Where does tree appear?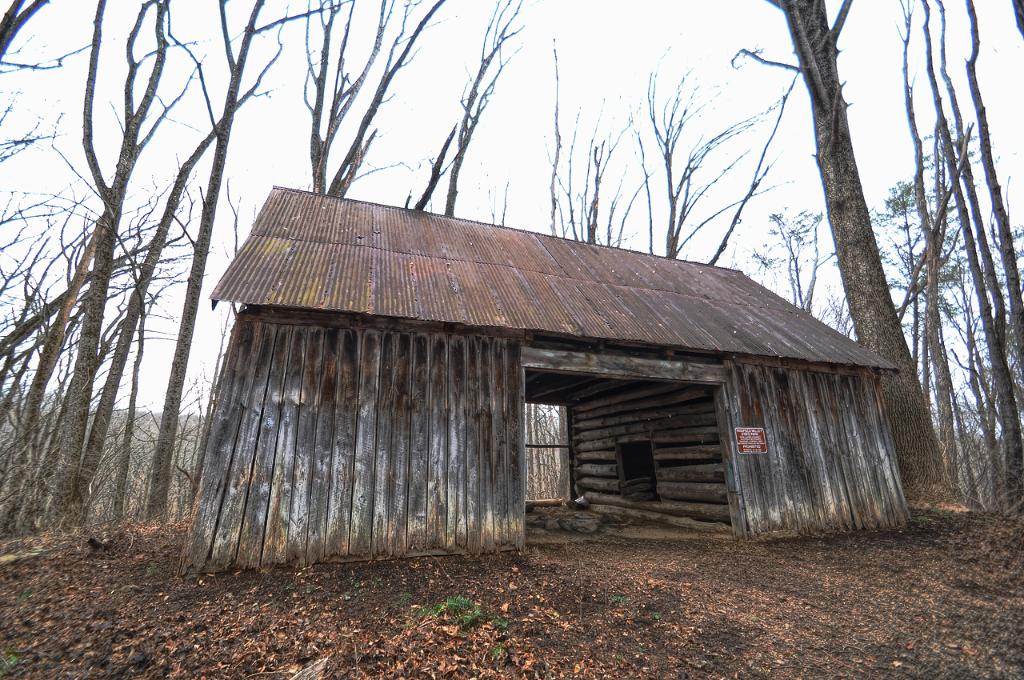
Appears at select_region(306, 0, 444, 198).
